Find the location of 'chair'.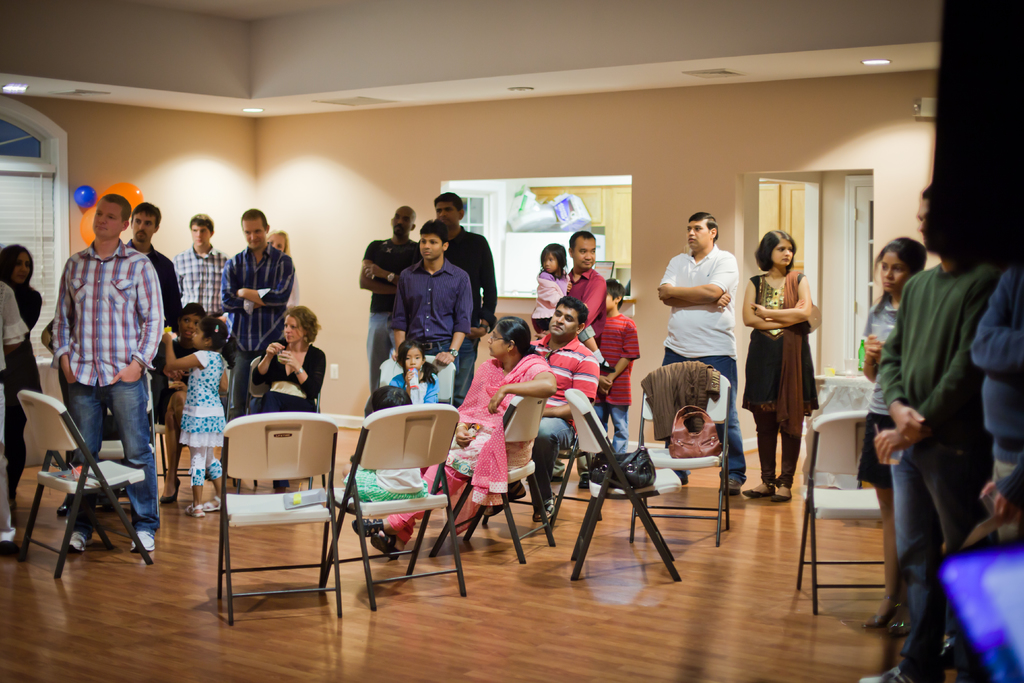
Location: locate(157, 365, 236, 480).
